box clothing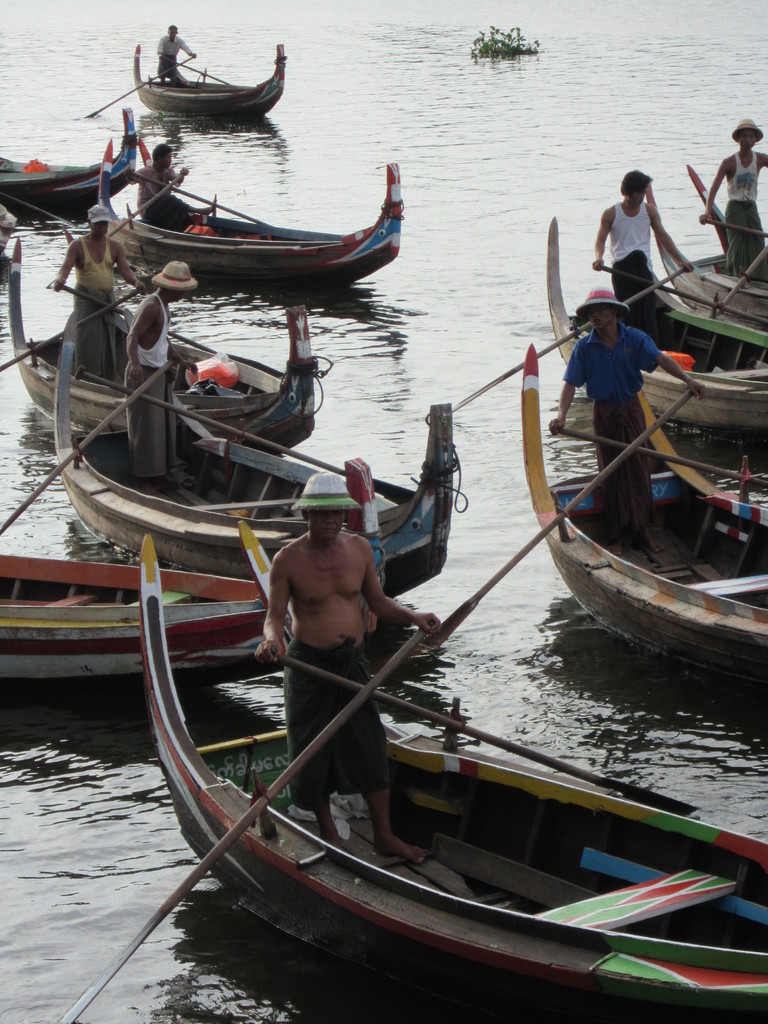
70, 236, 118, 384
